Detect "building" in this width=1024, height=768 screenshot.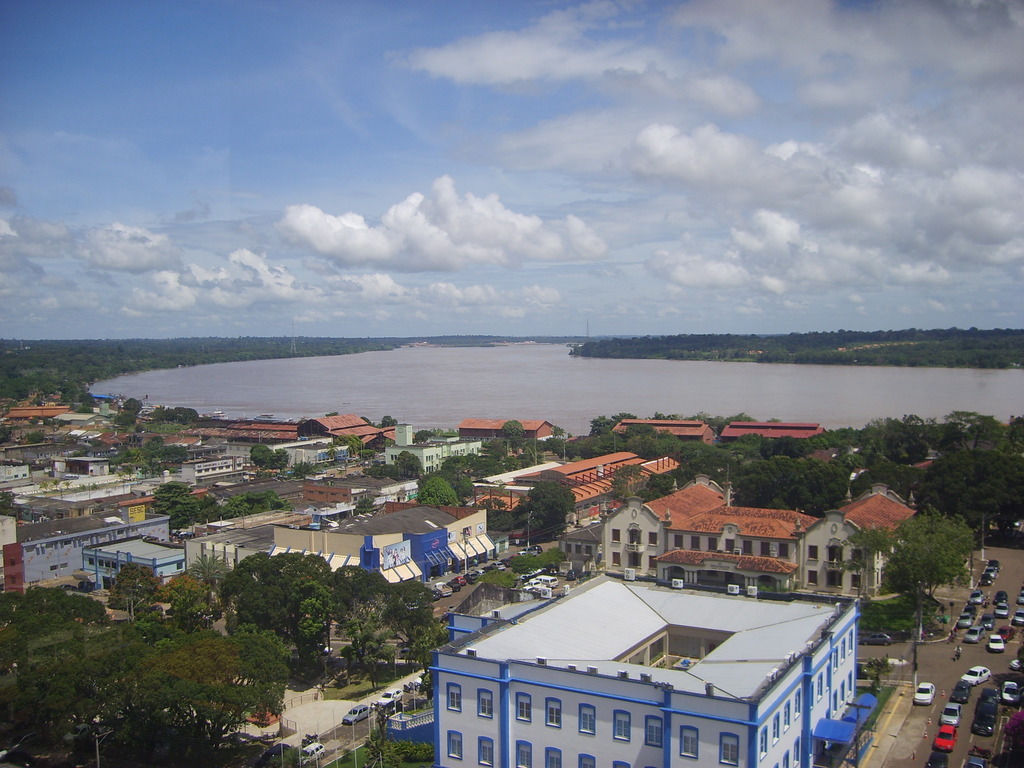
Detection: bbox(428, 572, 880, 767).
